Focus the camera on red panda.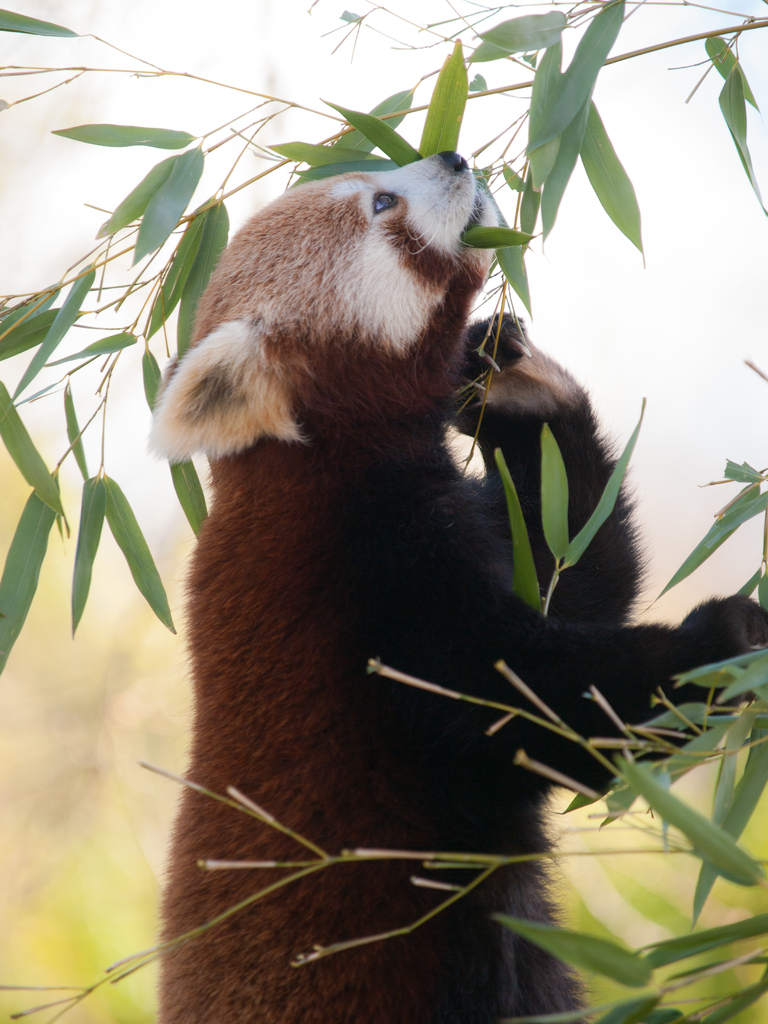
Focus region: Rect(141, 147, 767, 1023).
